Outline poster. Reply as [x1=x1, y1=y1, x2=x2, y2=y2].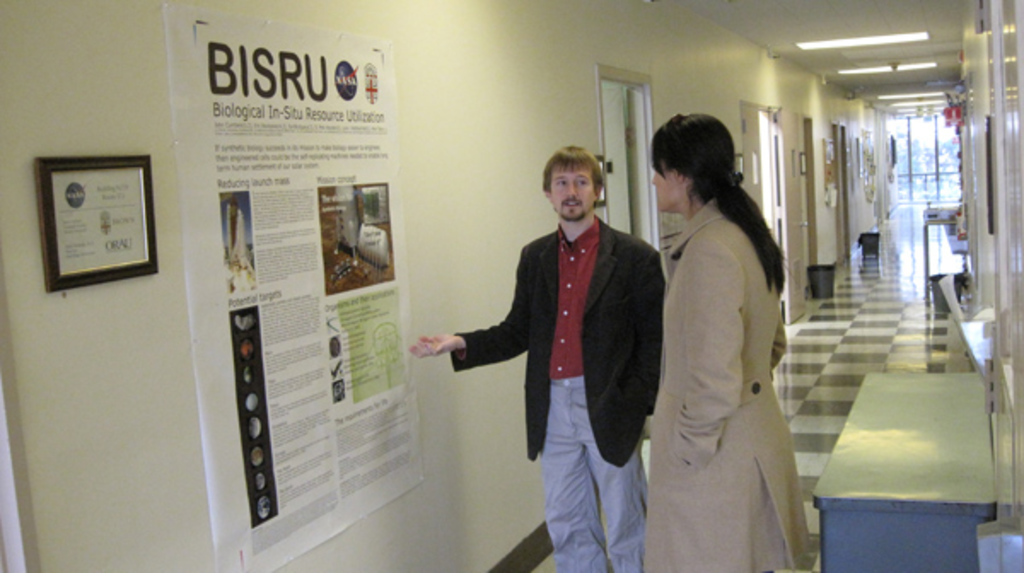
[x1=164, y1=3, x2=430, y2=571].
